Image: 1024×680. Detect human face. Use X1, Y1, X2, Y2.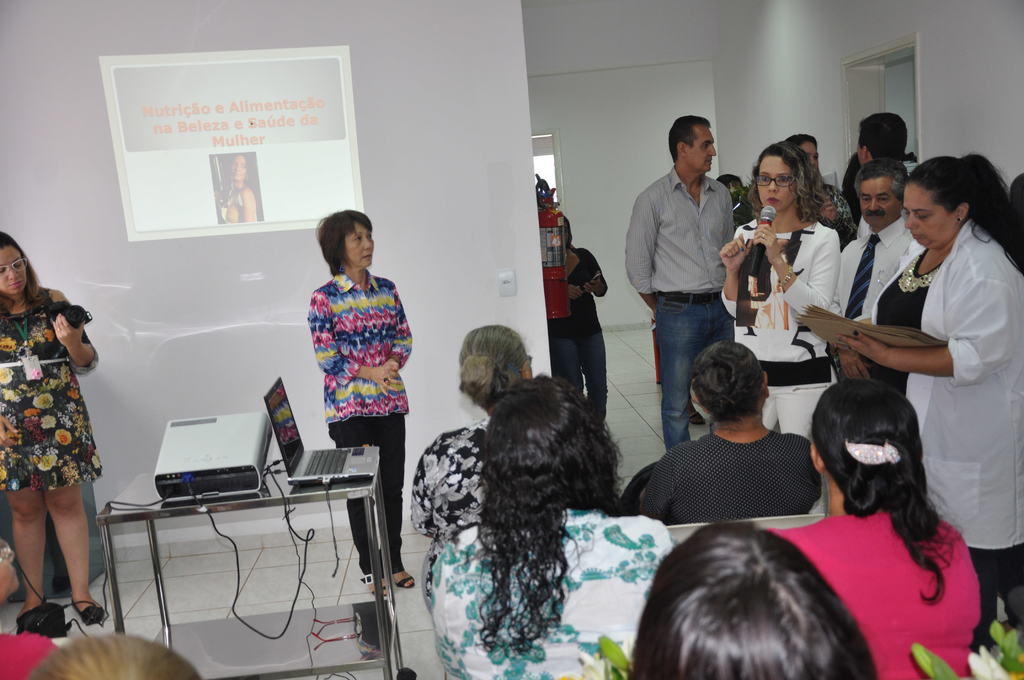
343, 222, 375, 268.
